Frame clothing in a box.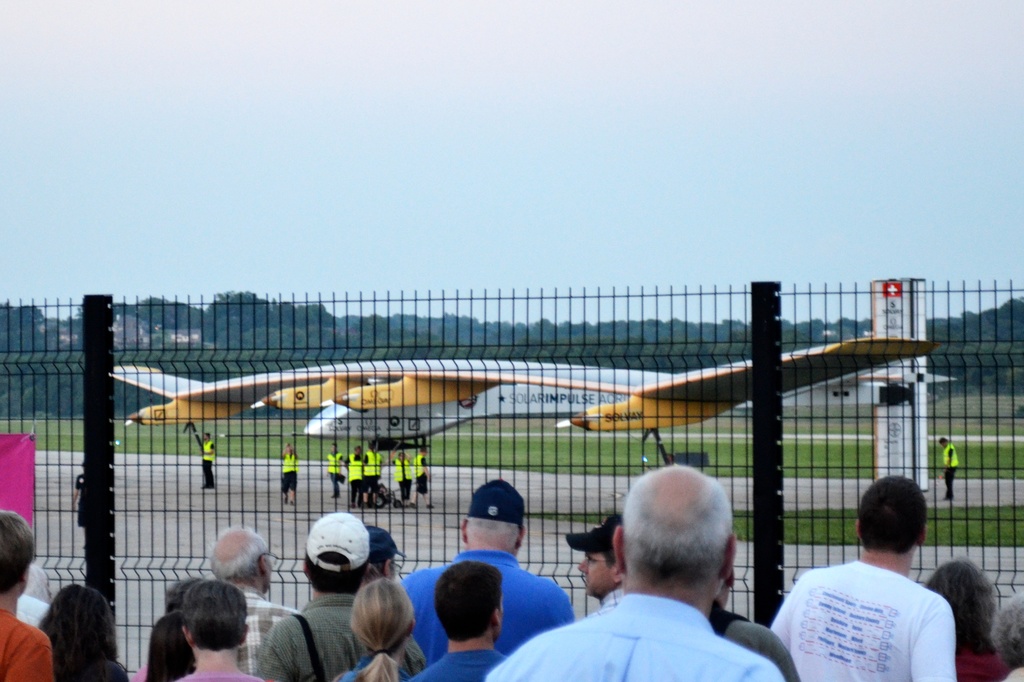
348:451:363:504.
